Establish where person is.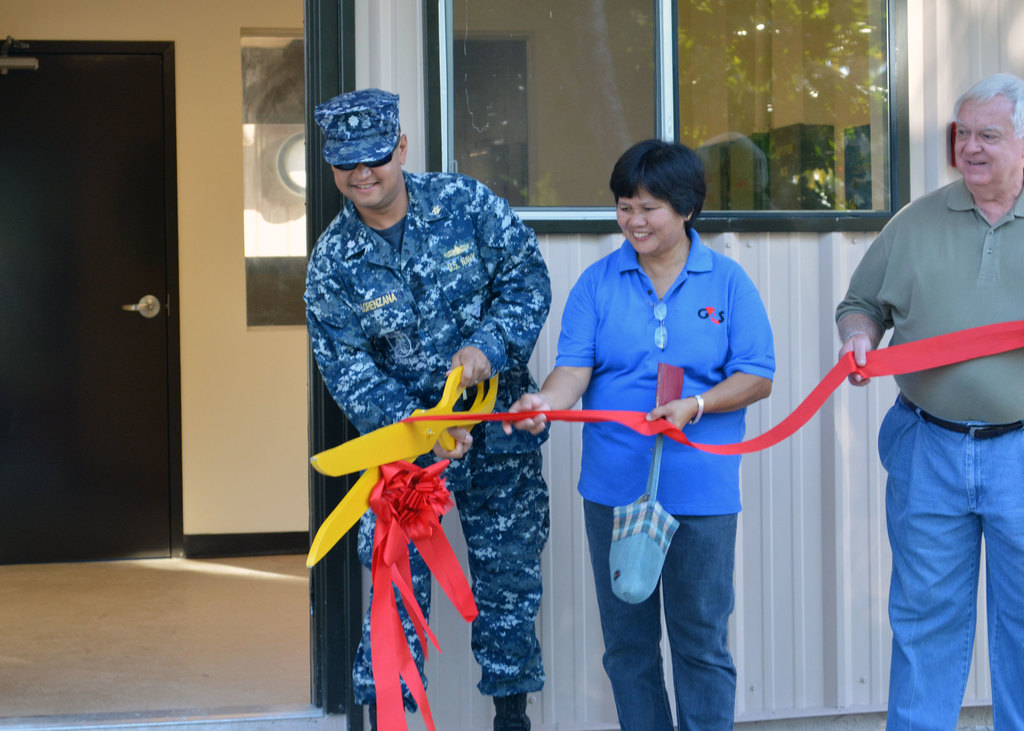
Established at detection(500, 140, 778, 730).
